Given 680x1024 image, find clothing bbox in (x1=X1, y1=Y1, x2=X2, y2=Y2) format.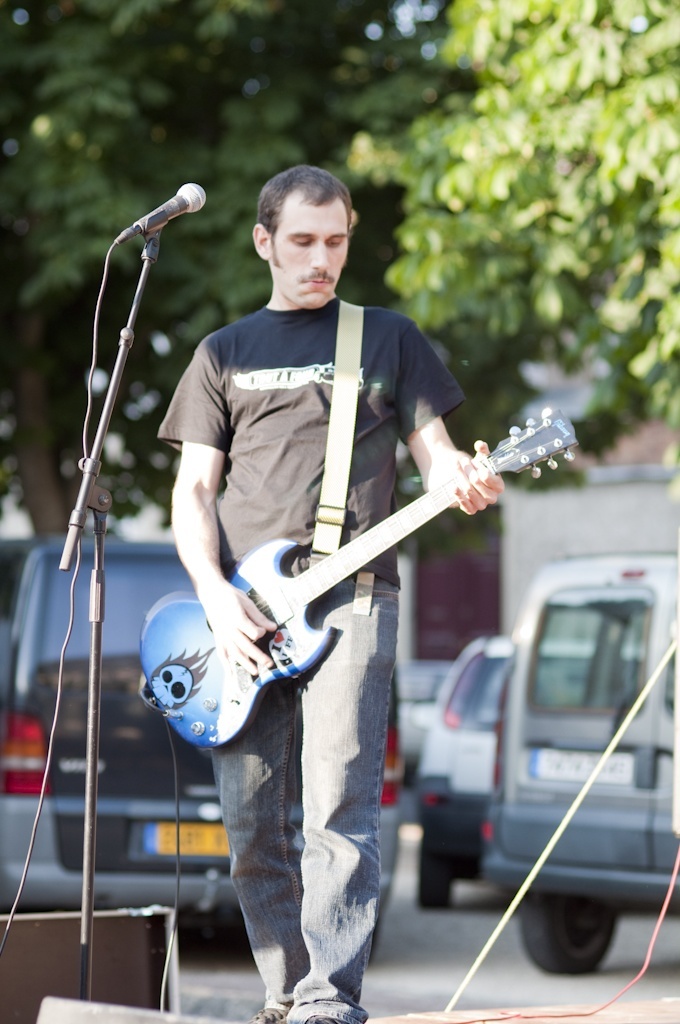
(x1=158, y1=214, x2=540, y2=942).
